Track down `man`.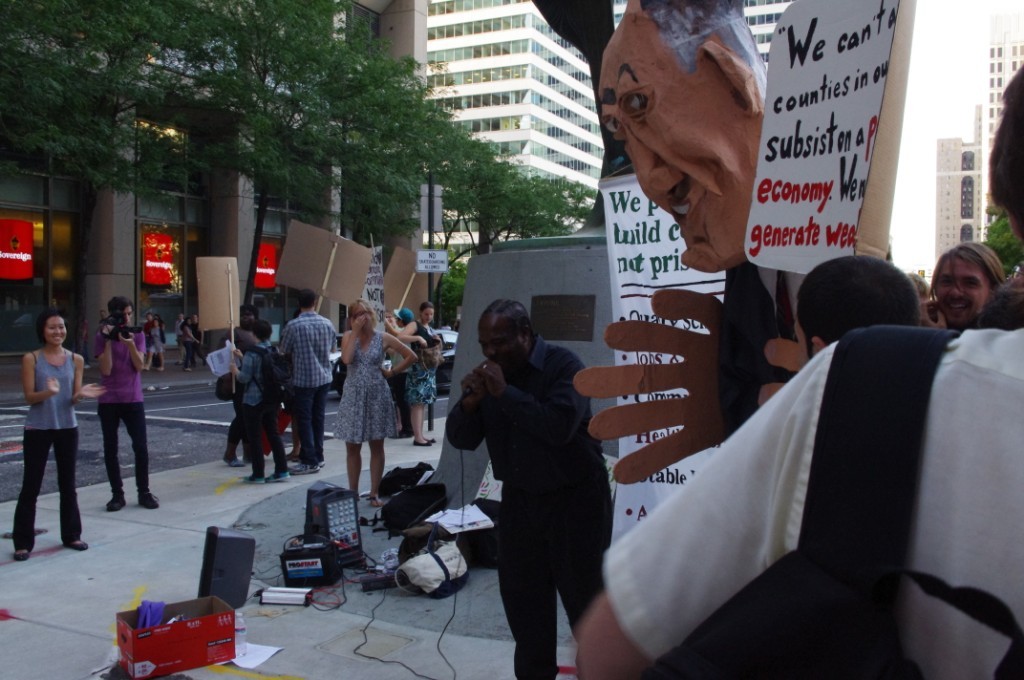
Tracked to x1=191 y1=311 x2=207 y2=365.
